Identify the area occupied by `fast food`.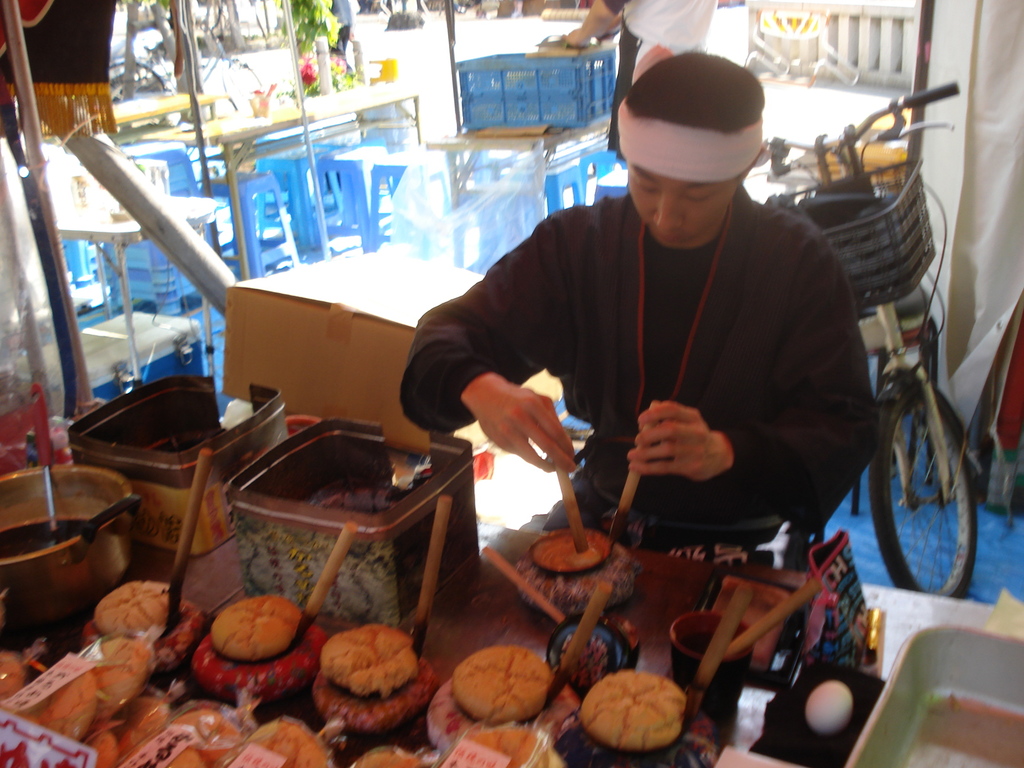
Area: 127:698:246:767.
